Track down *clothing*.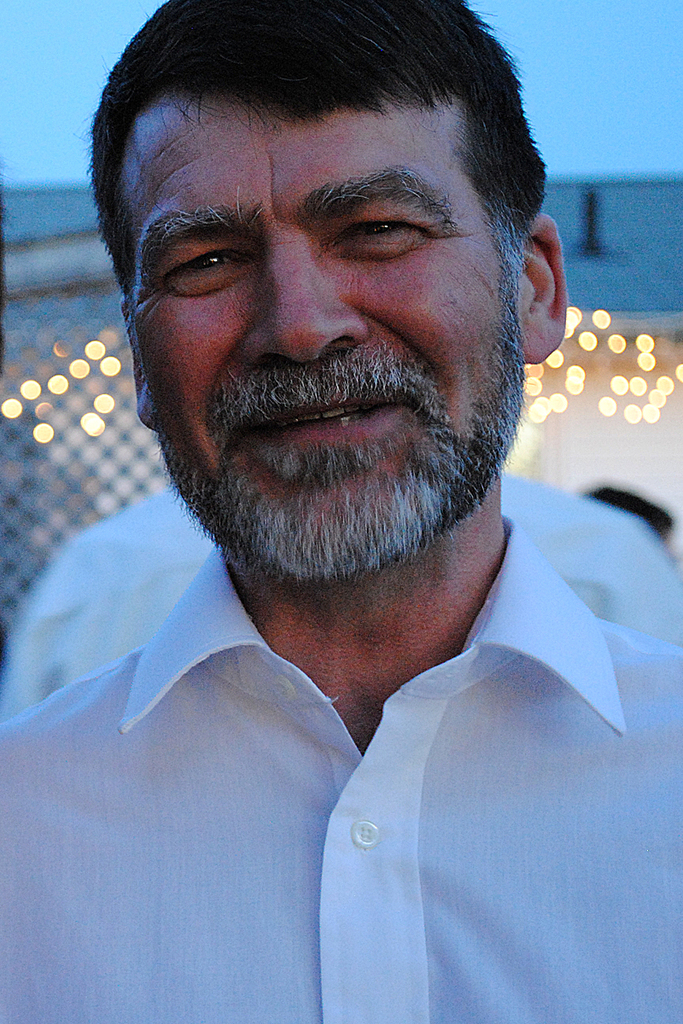
Tracked to box=[27, 404, 659, 1009].
